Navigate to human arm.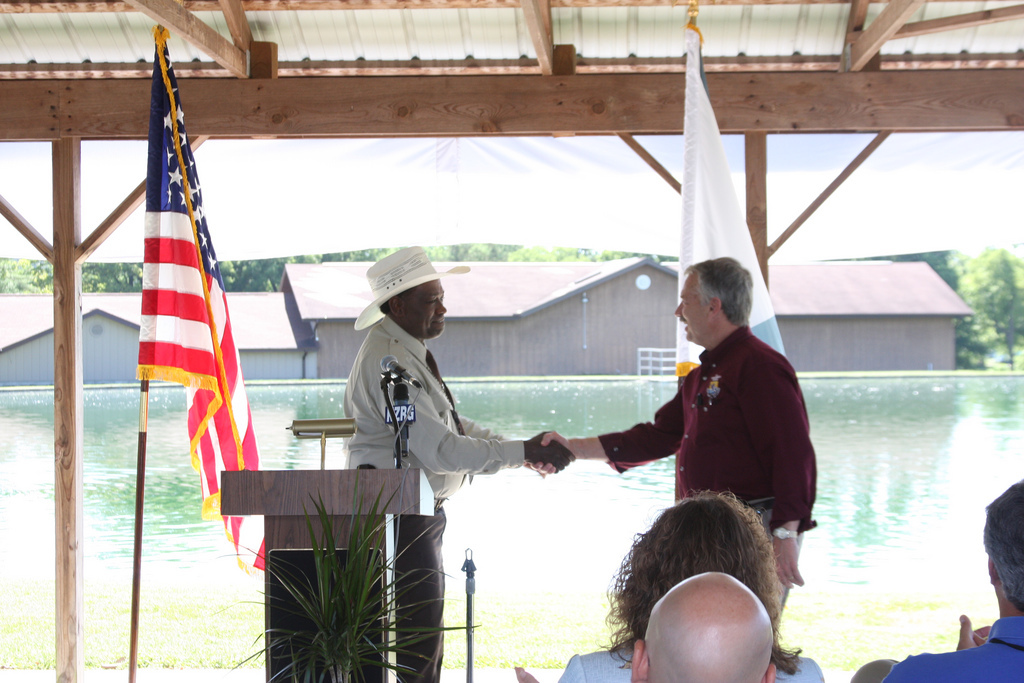
Navigation target: select_region(748, 361, 812, 587).
